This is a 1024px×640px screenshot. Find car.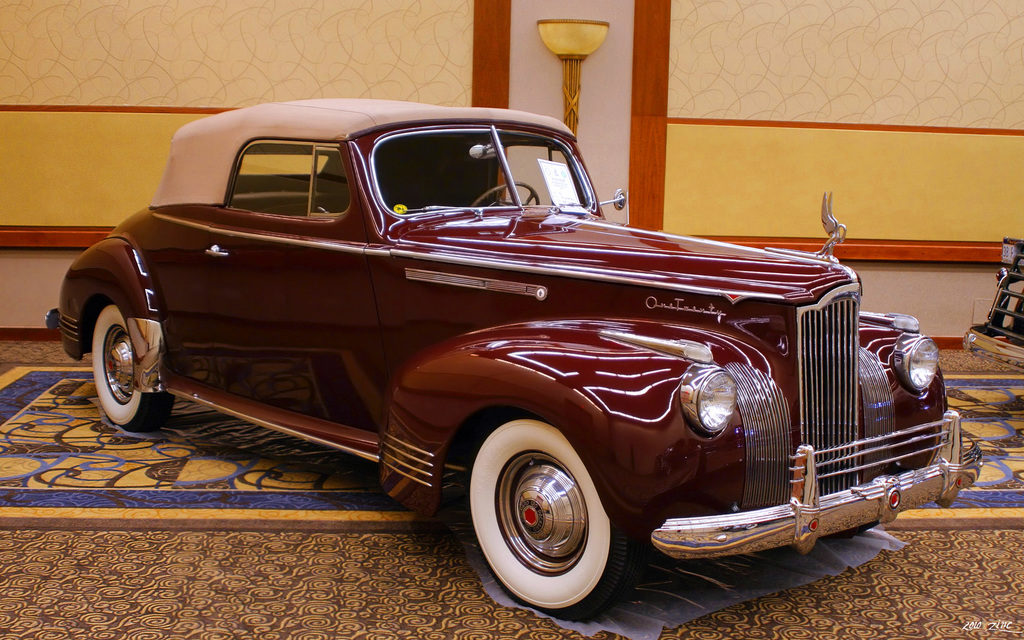
Bounding box: pyautogui.locateOnScreen(49, 108, 931, 603).
